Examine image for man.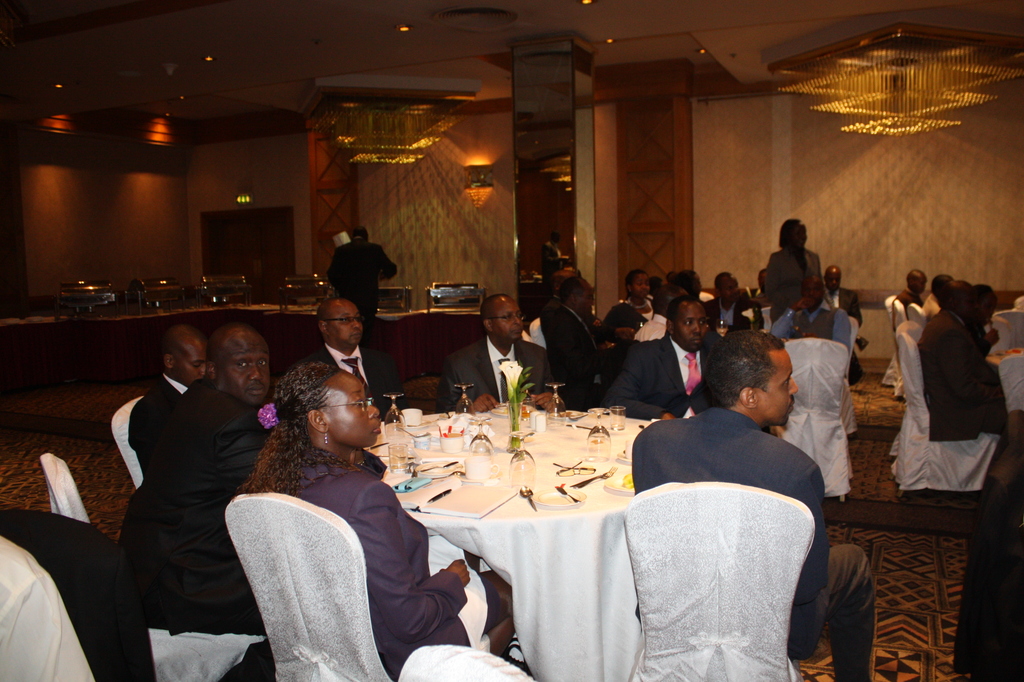
Examination result: 939 281 970 311.
